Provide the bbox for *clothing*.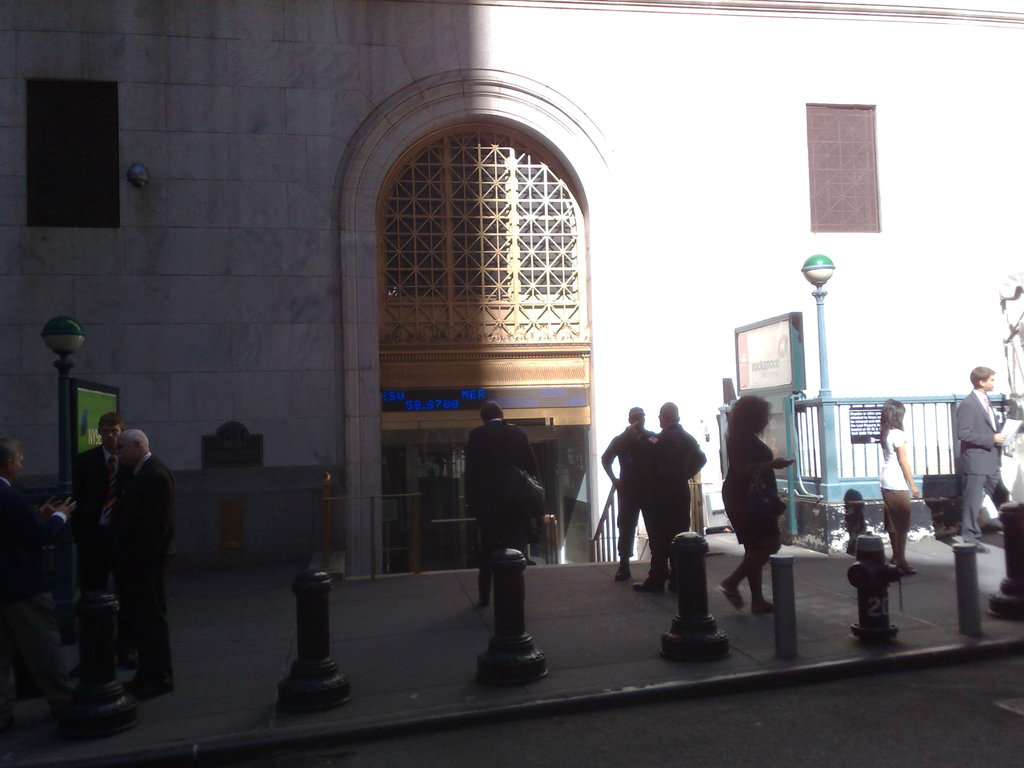
{"left": 602, "top": 426, "right": 664, "bottom": 564}.
